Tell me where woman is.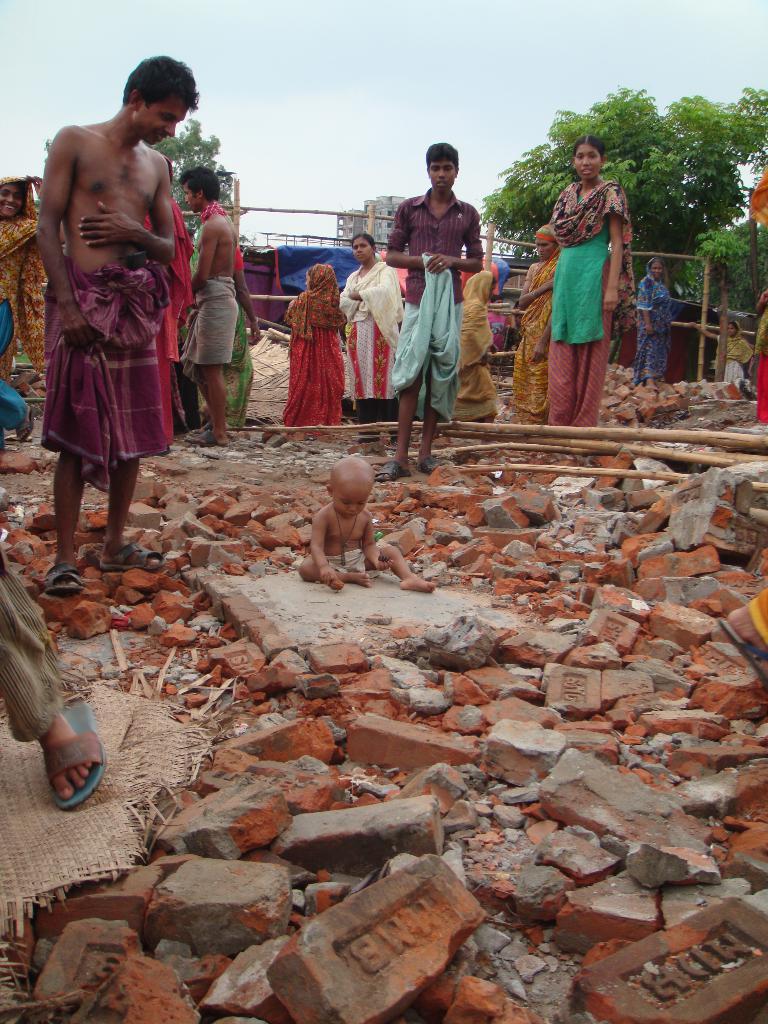
woman is at <region>692, 316, 749, 393</region>.
